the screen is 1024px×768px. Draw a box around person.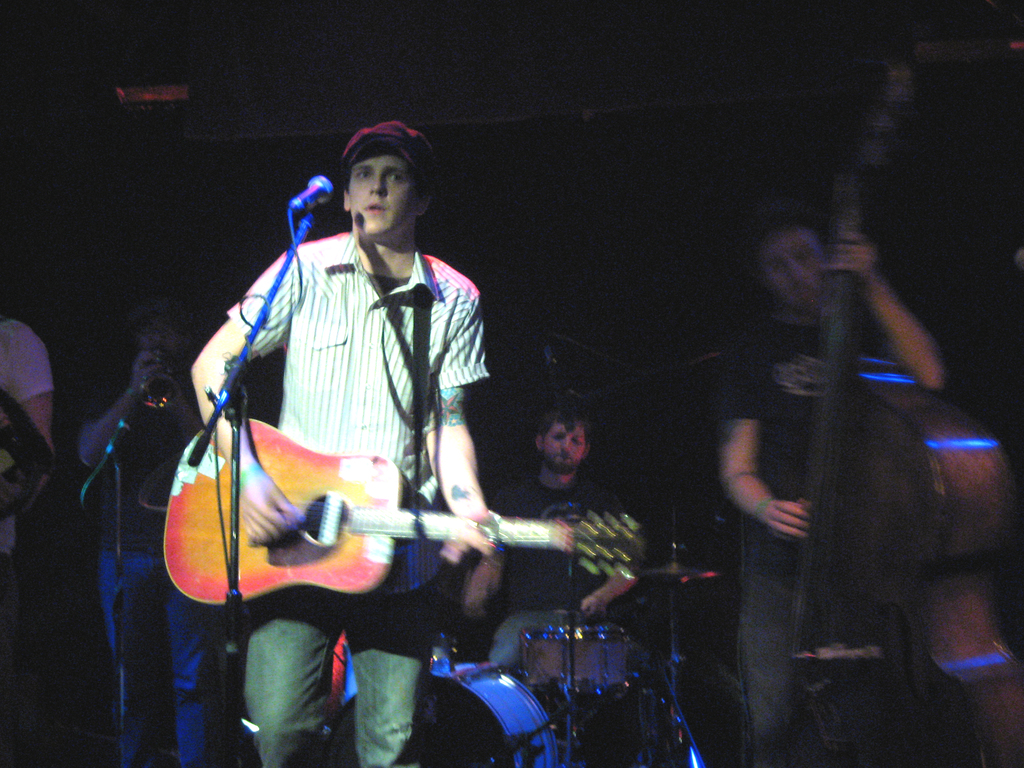
x1=710 y1=195 x2=978 y2=737.
